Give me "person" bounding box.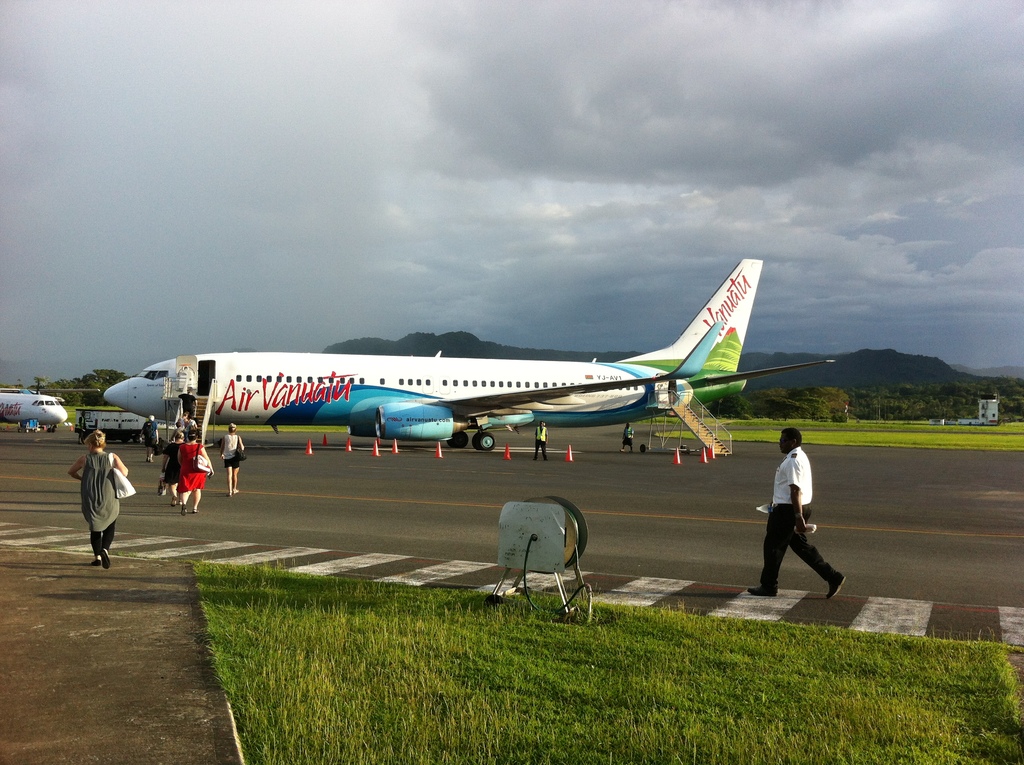
[left=223, top=421, right=242, bottom=493].
